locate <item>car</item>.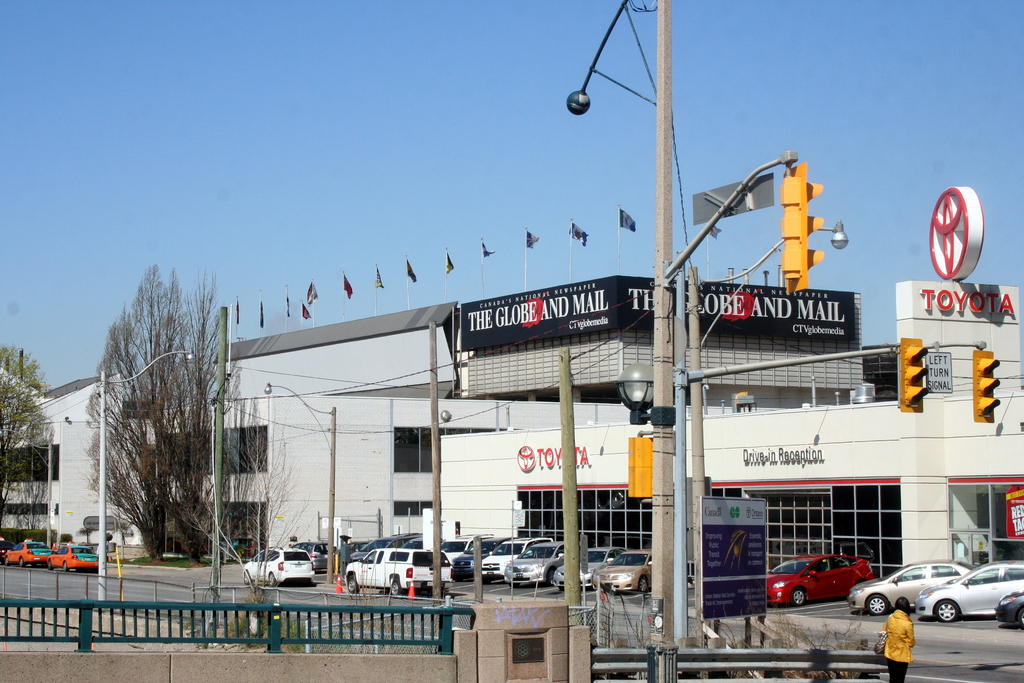
Bounding box: box=[365, 532, 420, 548].
